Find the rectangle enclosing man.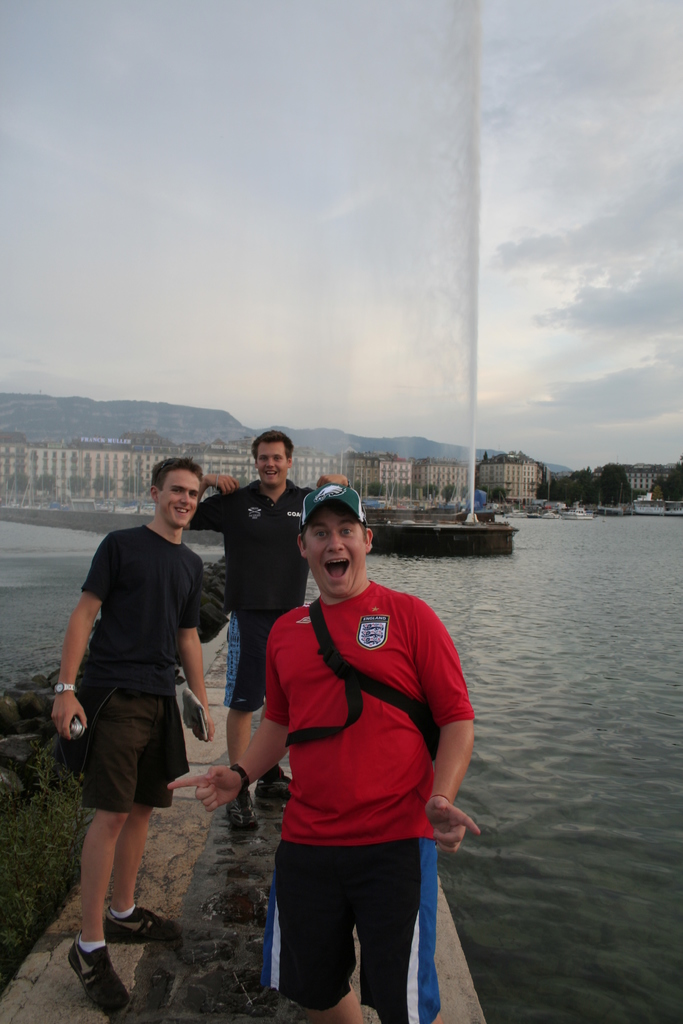
region(41, 440, 220, 1023).
